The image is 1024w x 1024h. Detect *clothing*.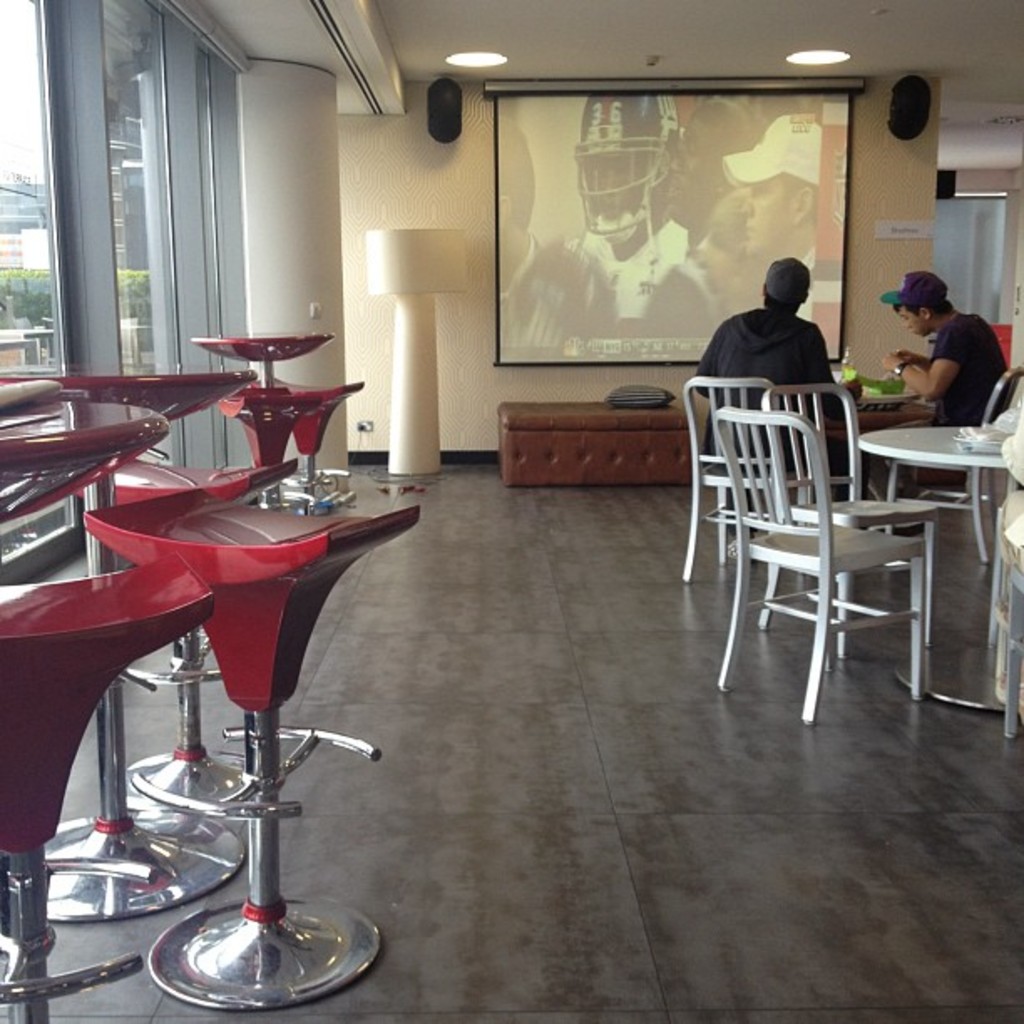
Detection: <region>798, 241, 820, 321</region>.
